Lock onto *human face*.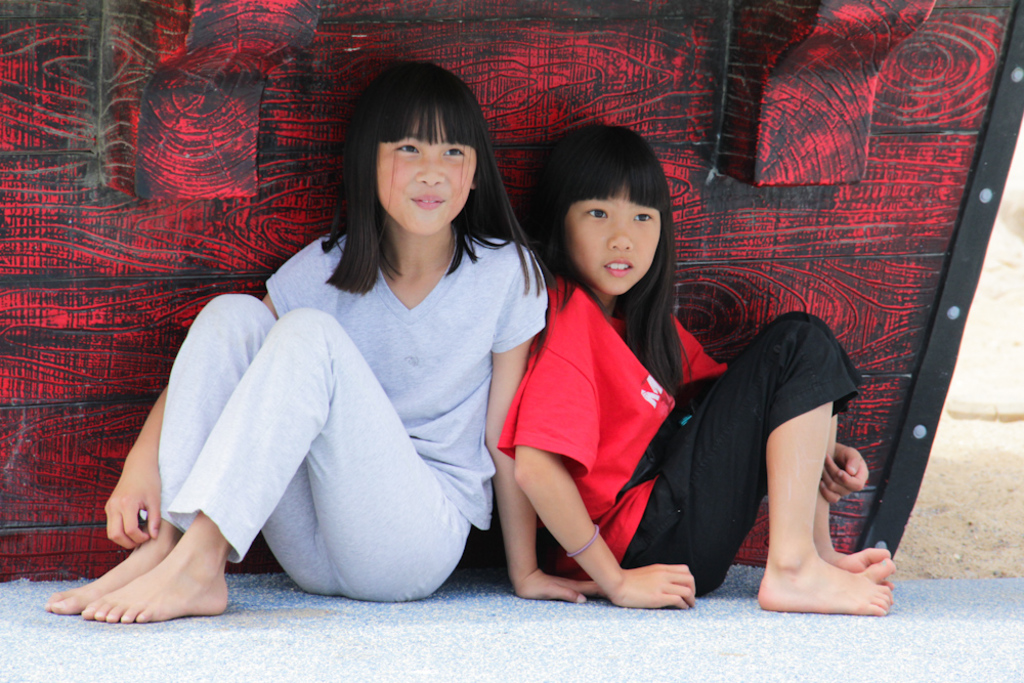
Locked: [x1=372, y1=130, x2=475, y2=234].
